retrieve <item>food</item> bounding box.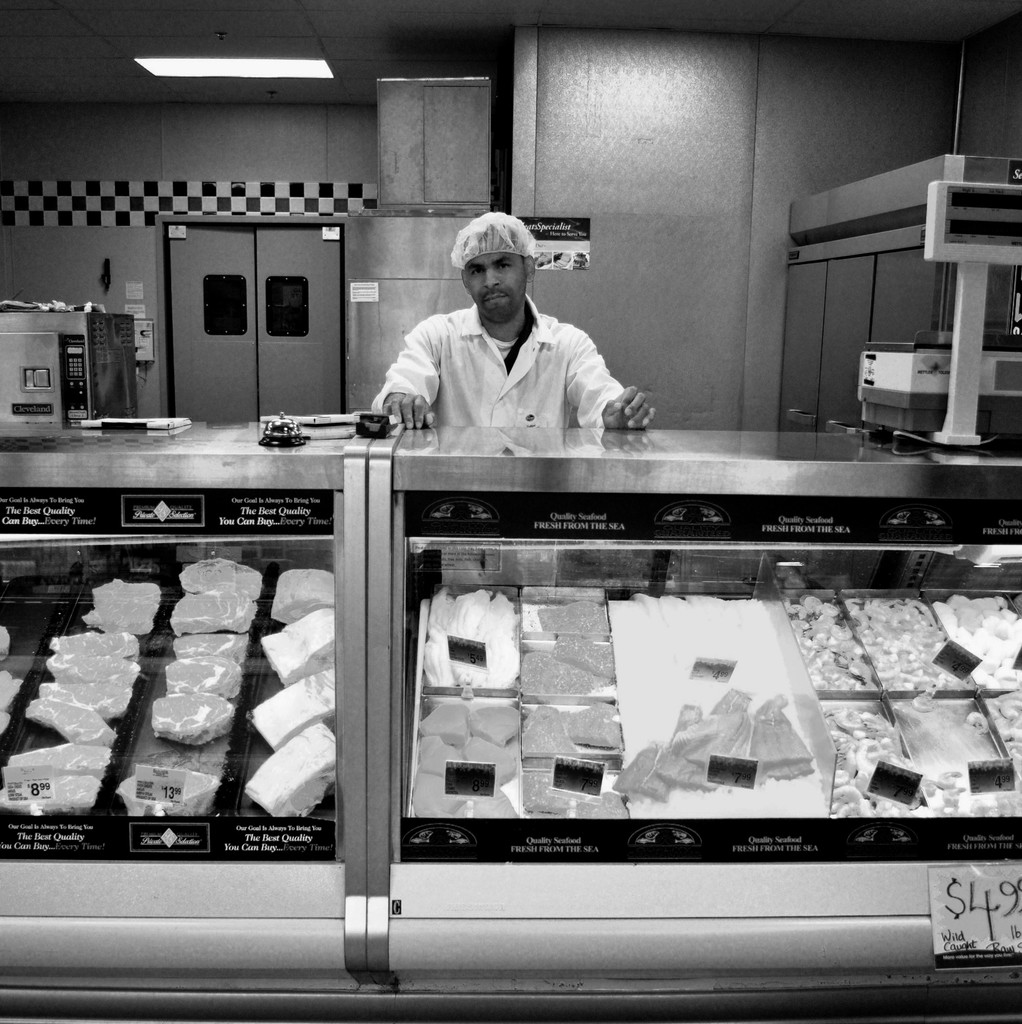
Bounding box: 965 709 986 728.
